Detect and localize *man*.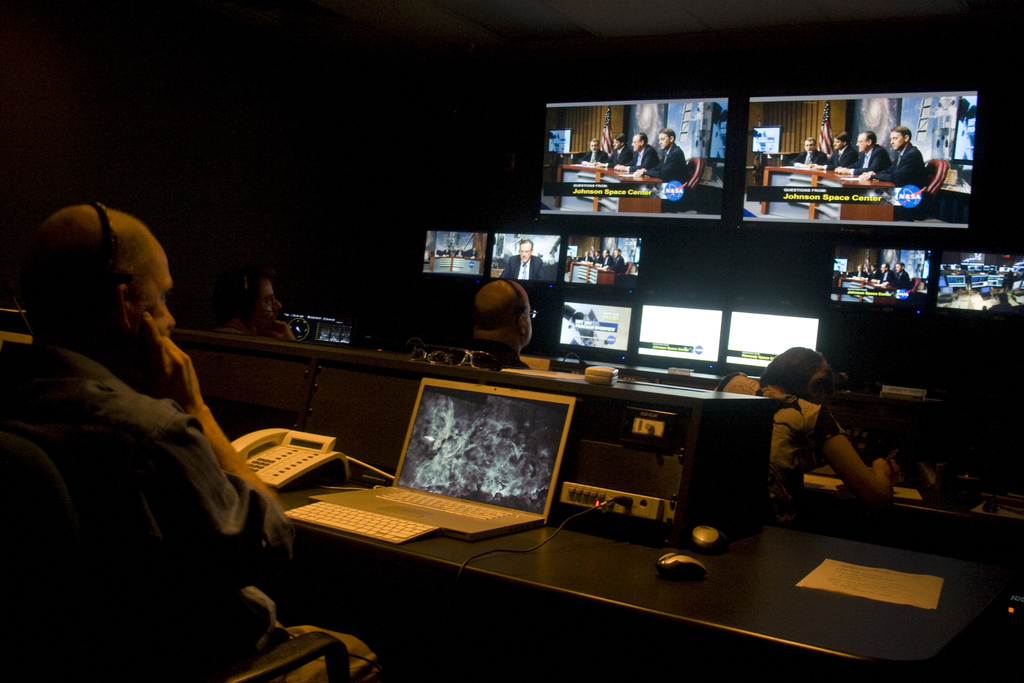
Localized at crop(589, 140, 606, 160).
